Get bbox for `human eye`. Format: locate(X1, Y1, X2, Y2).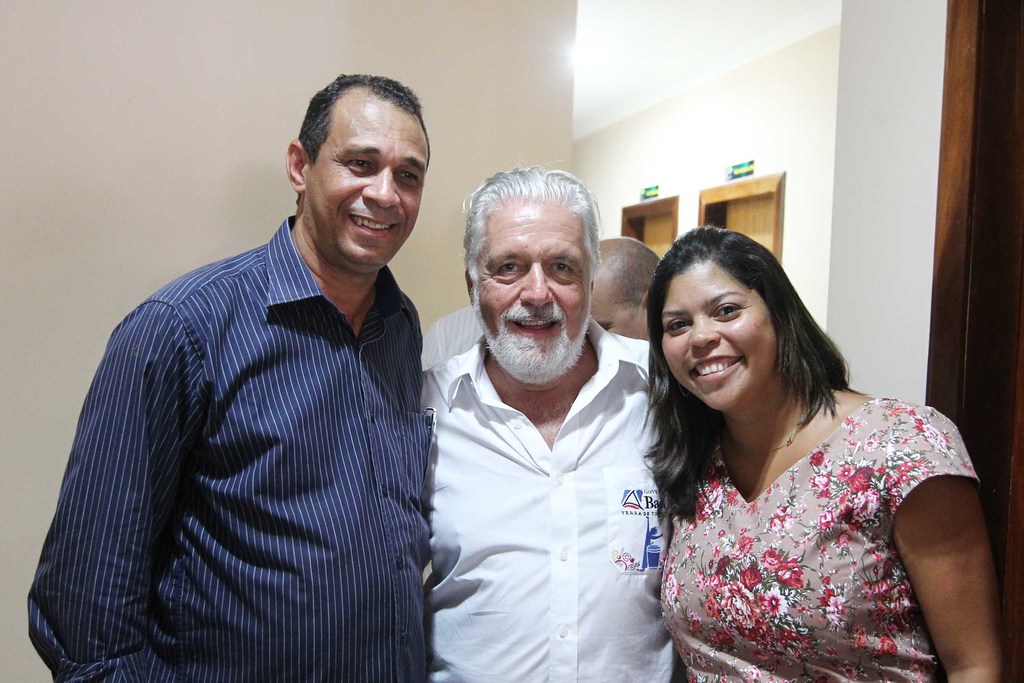
locate(664, 316, 694, 338).
